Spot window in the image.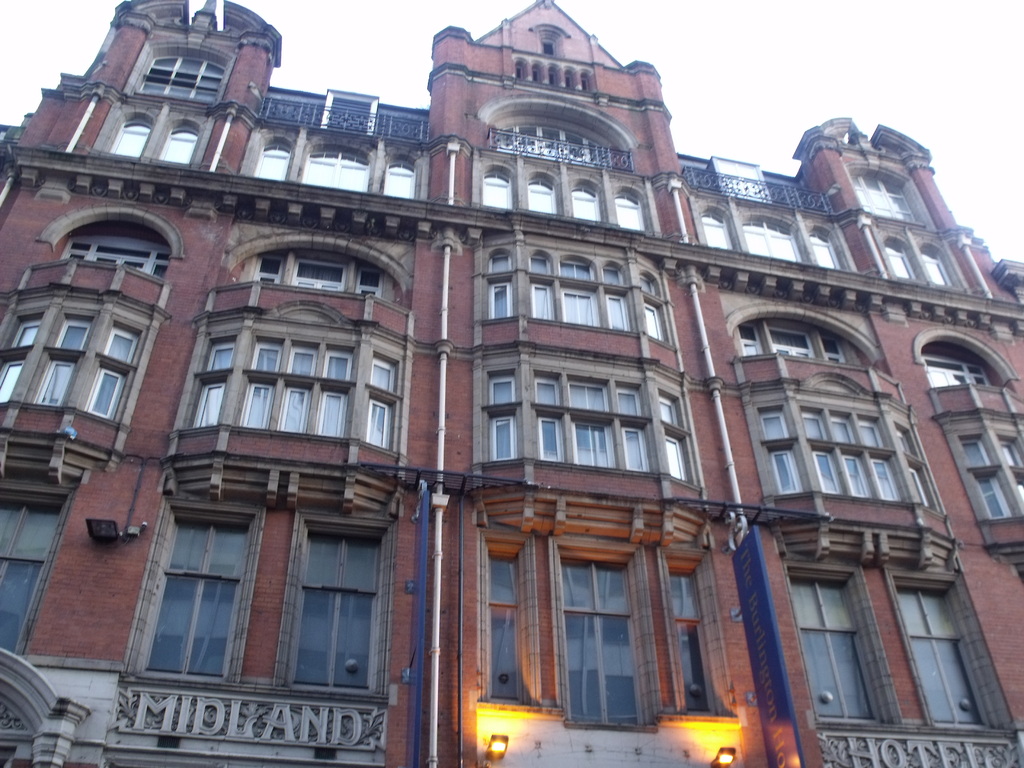
window found at rect(537, 412, 563, 461).
